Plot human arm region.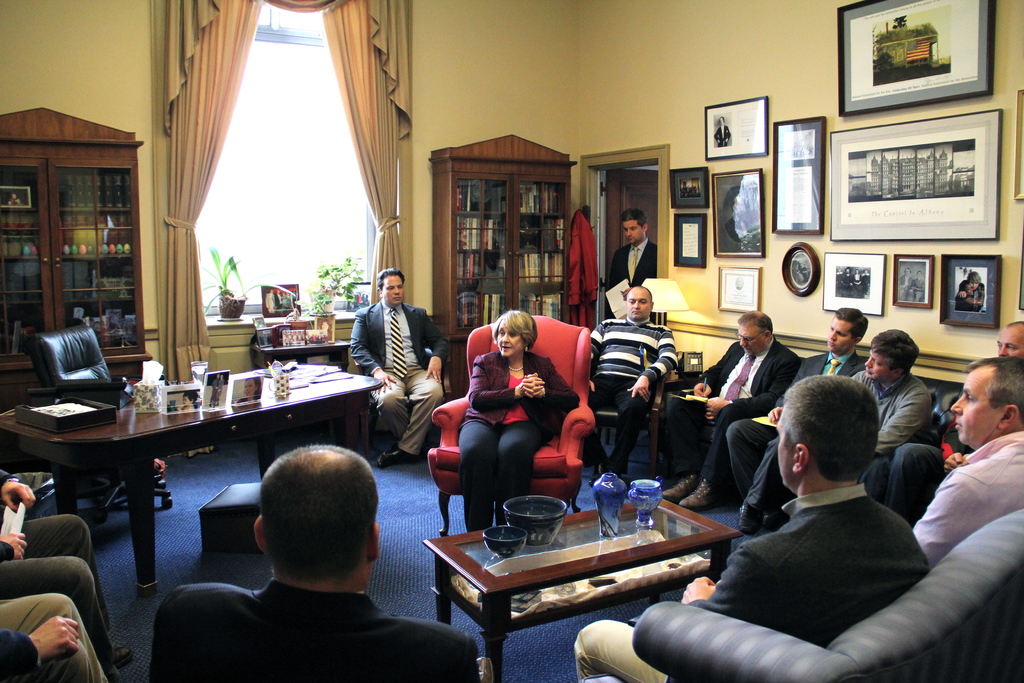
Plotted at box=[341, 316, 397, 384].
